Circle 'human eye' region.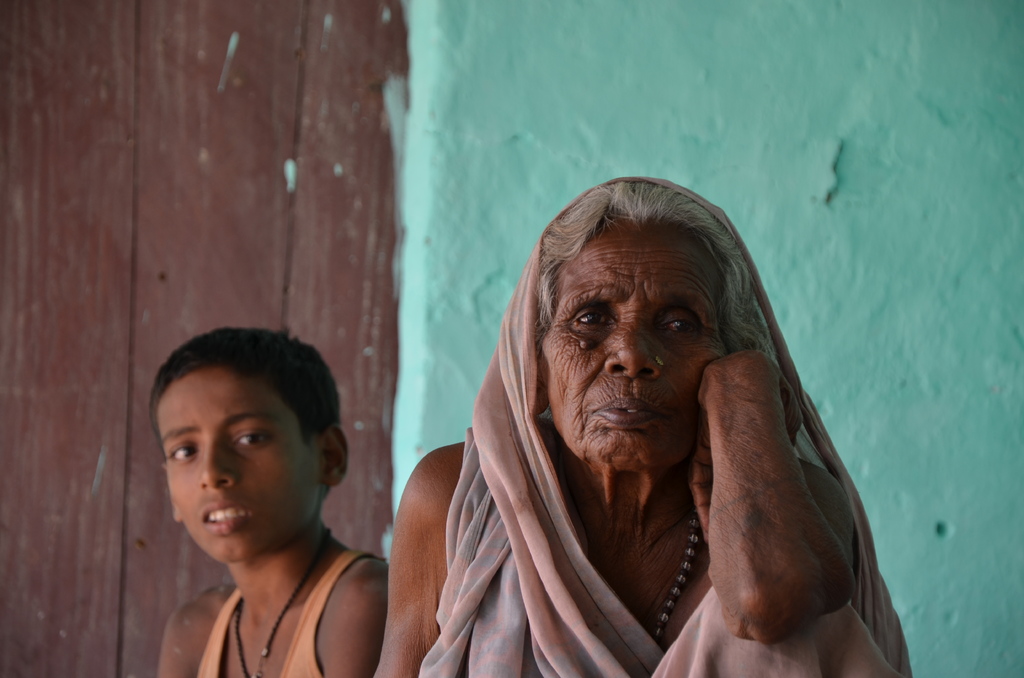
Region: 166, 442, 203, 466.
